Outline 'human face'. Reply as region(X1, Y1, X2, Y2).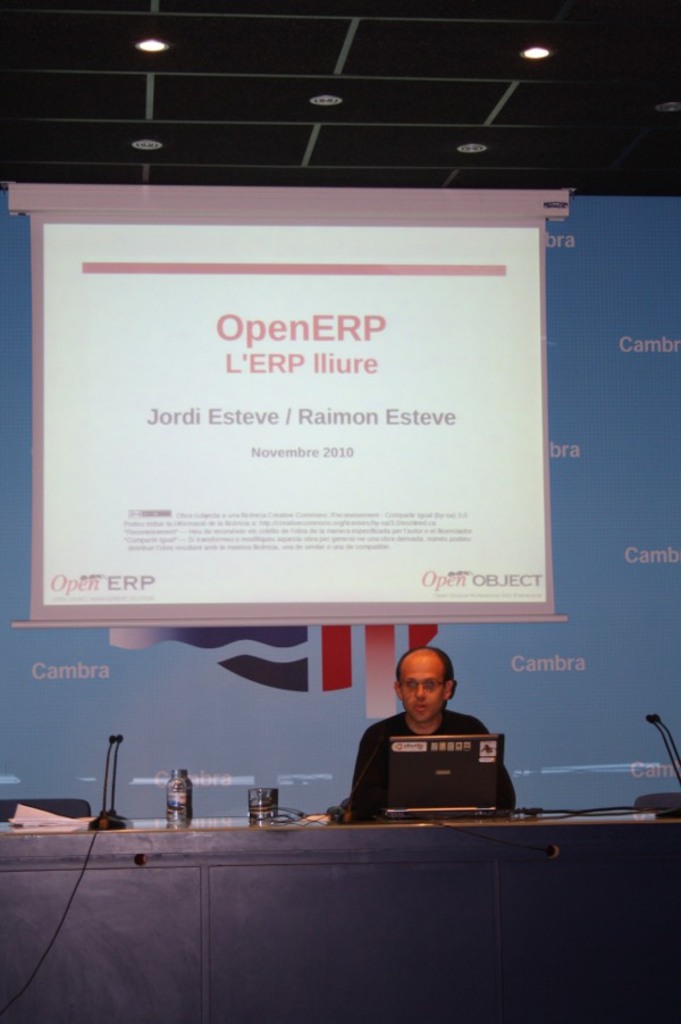
region(401, 656, 443, 723).
